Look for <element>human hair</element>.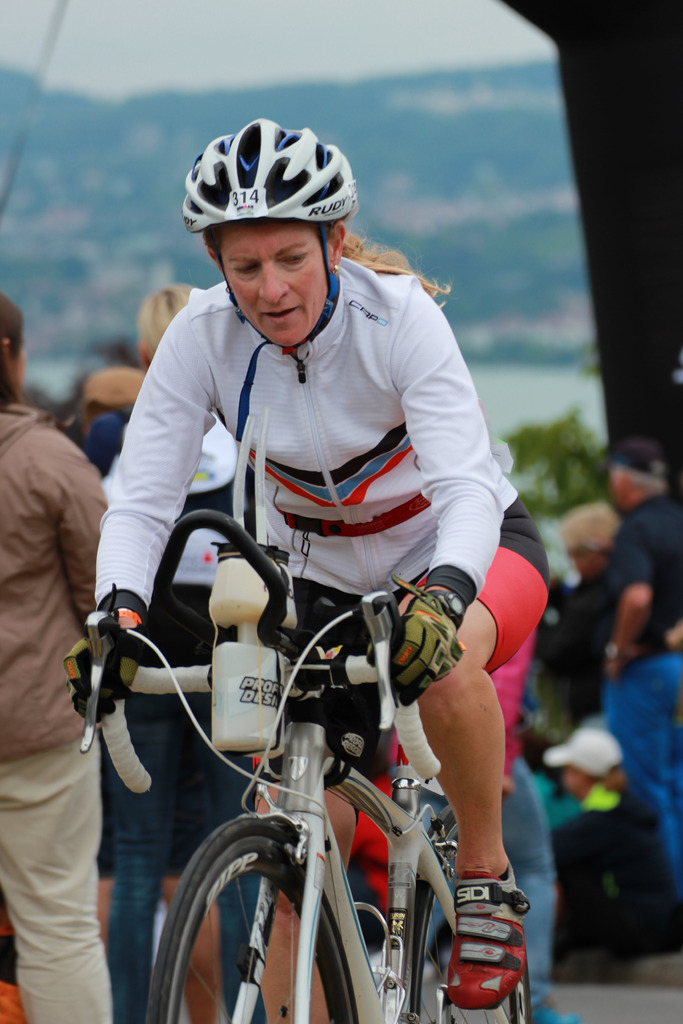
Found: <box>204,207,455,309</box>.
